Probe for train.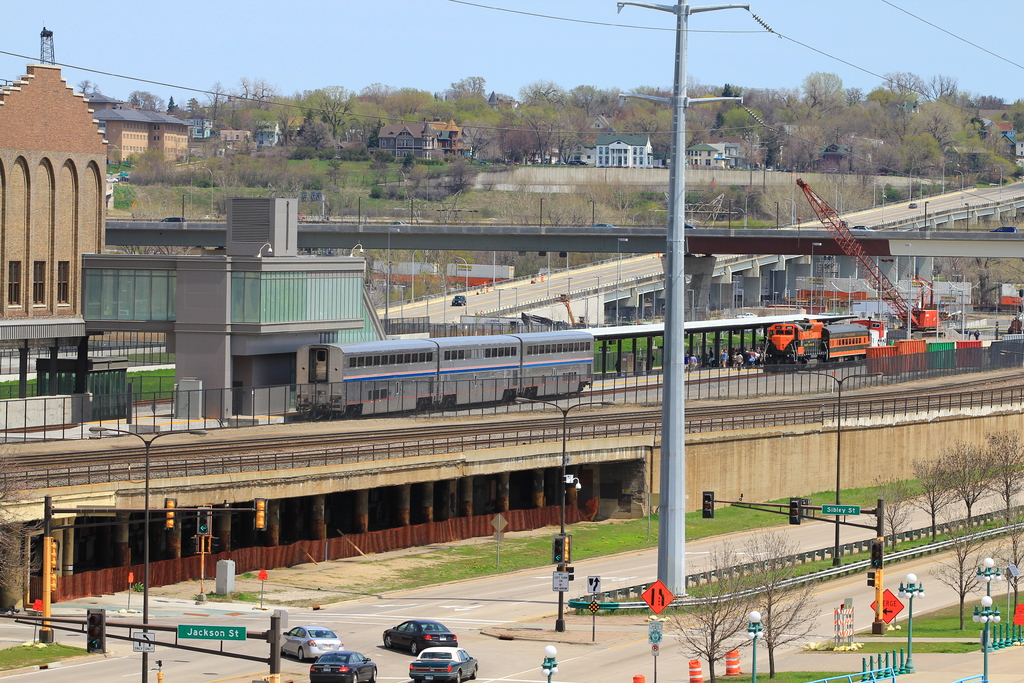
Probe result: rect(767, 314, 872, 370).
